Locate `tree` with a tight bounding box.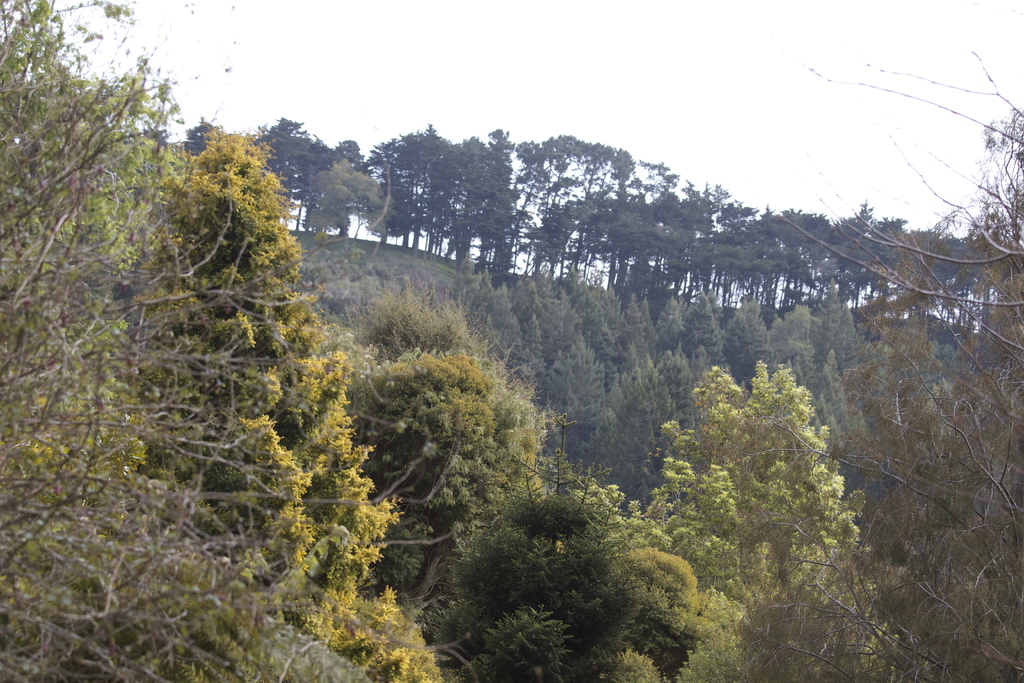
rect(396, 483, 726, 678).
